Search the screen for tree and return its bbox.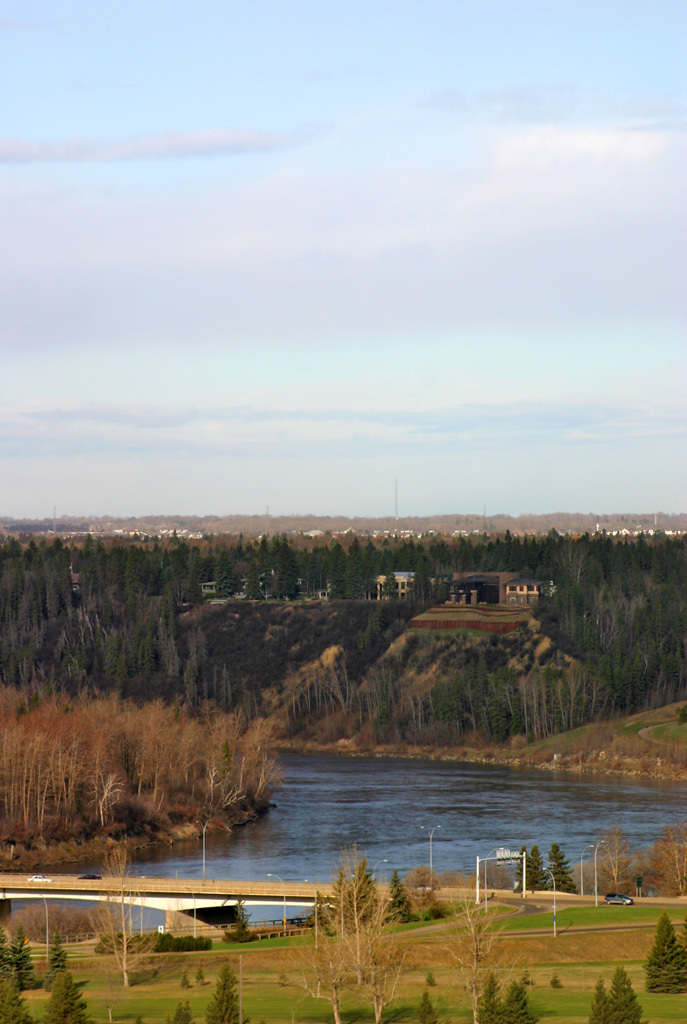
Found: (602, 969, 645, 1023).
